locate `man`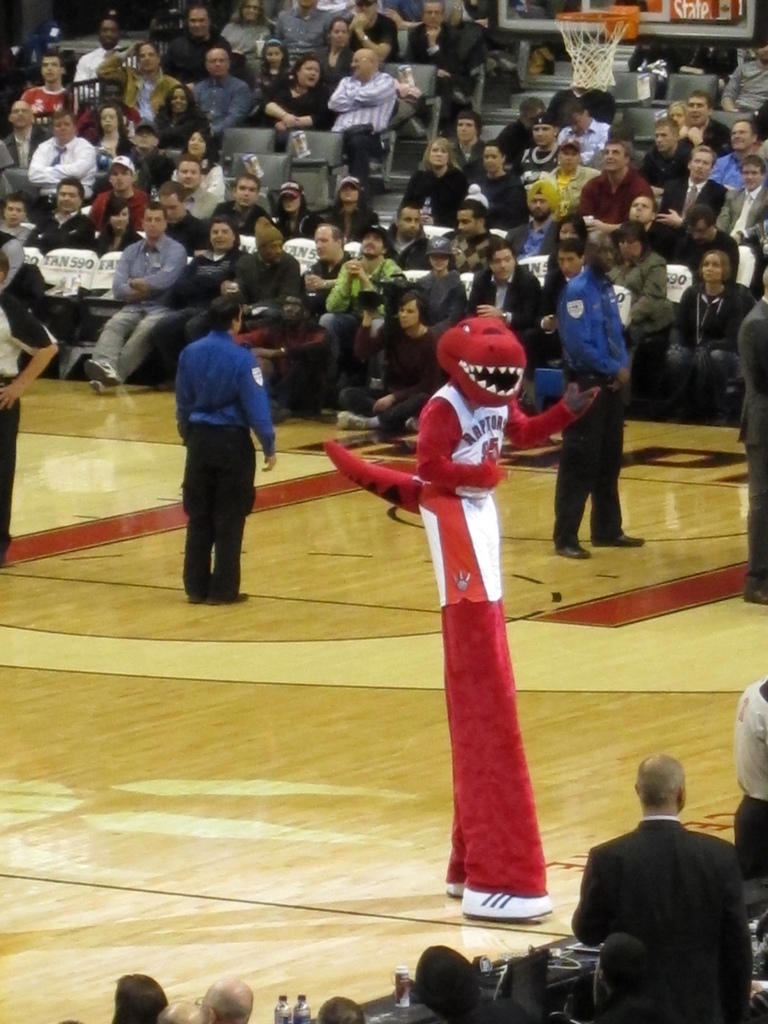
[left=333, top=287, right=449, bottom=443]
